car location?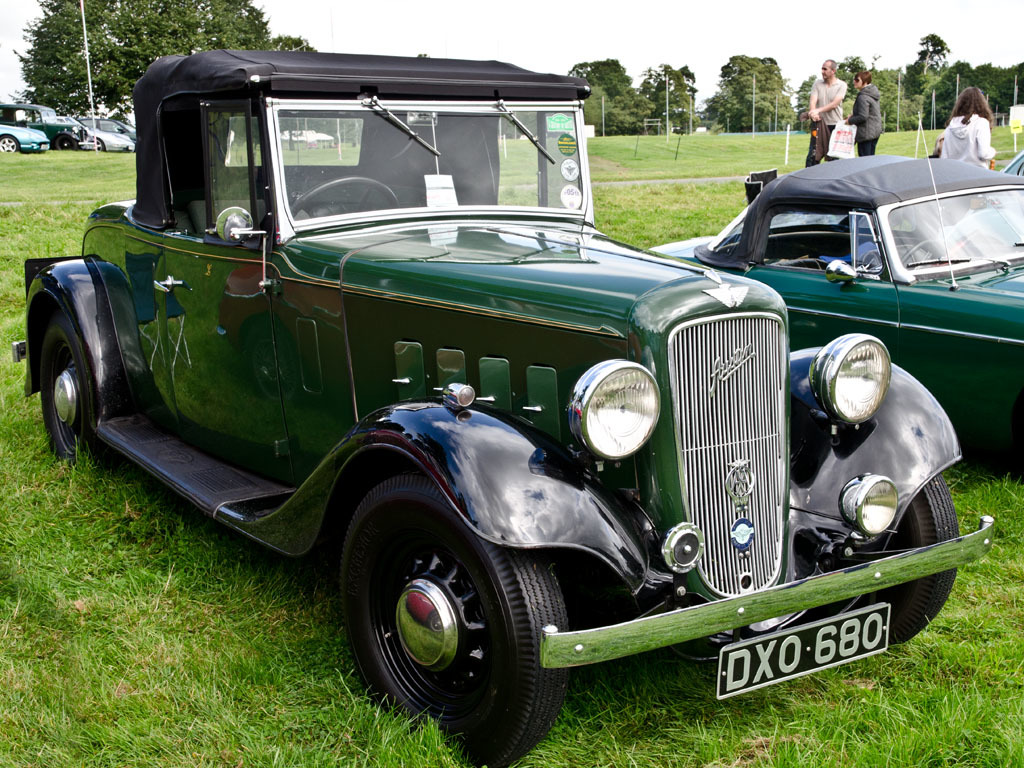
l=76, t=119, r=136, b=151
